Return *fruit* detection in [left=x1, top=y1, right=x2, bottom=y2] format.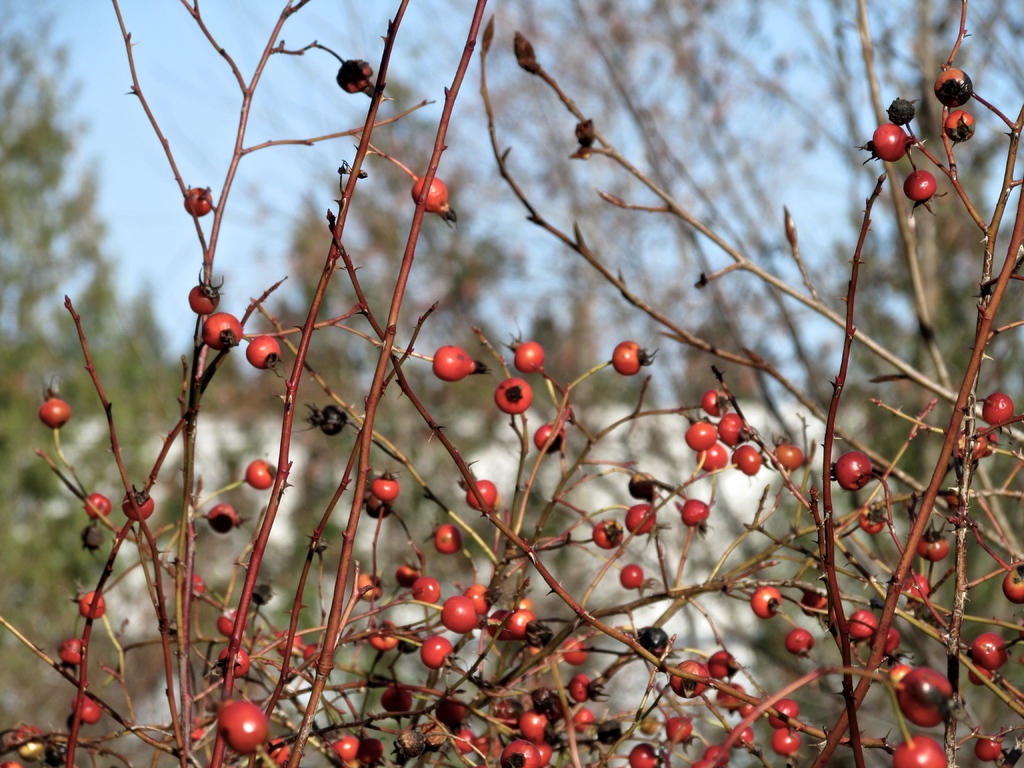
[left=207, top=315, right=239, bottom=353].
